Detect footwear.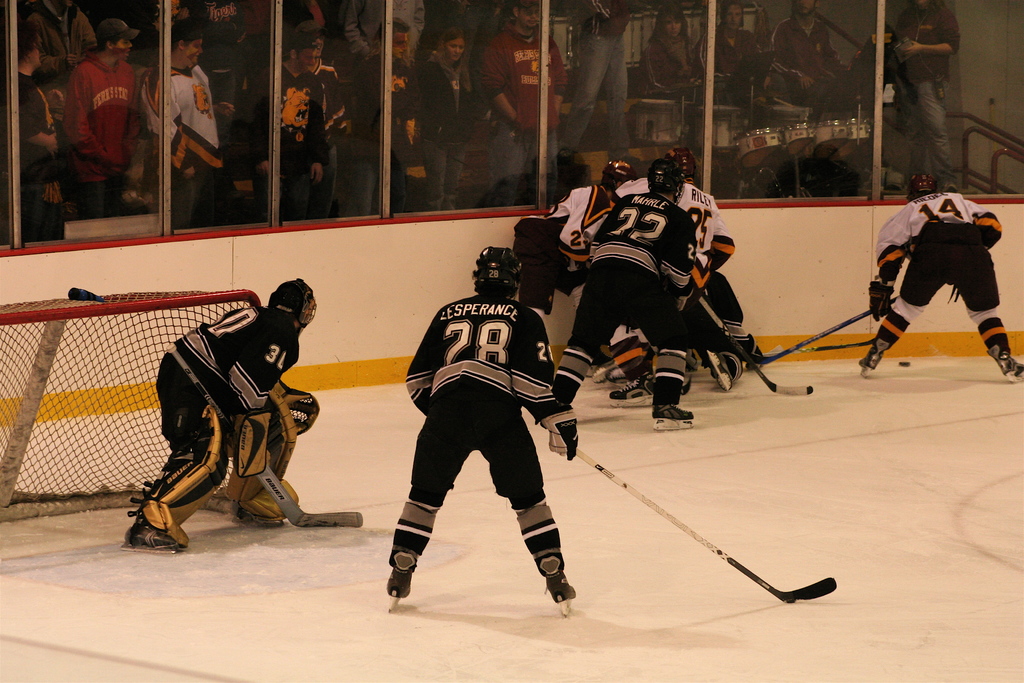
Detected at [988, 352, 1023, 372].
